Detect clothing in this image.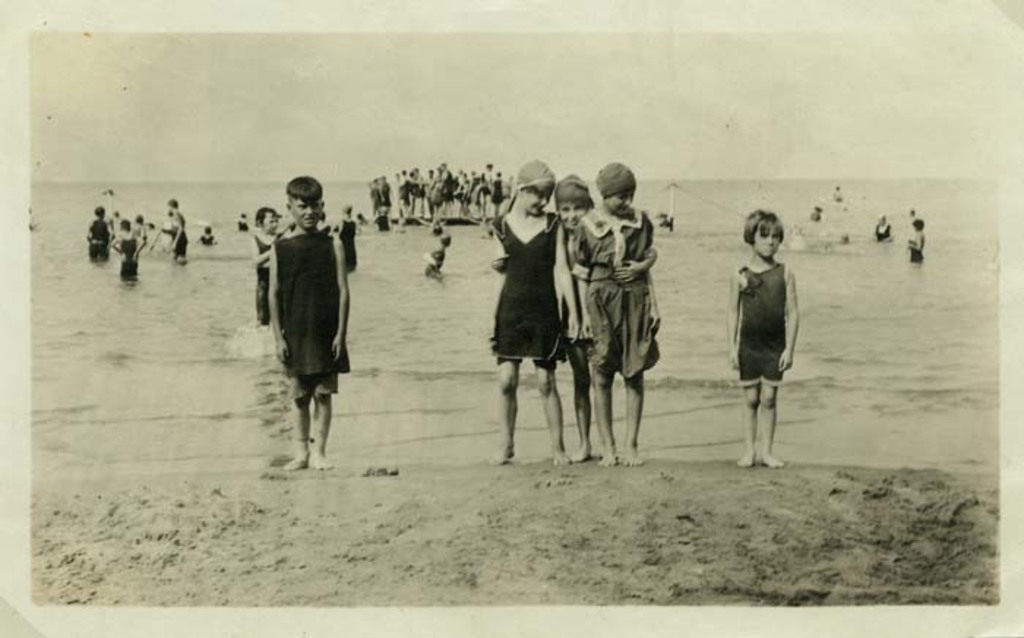
Detection: 550, 168, 594, 359.
